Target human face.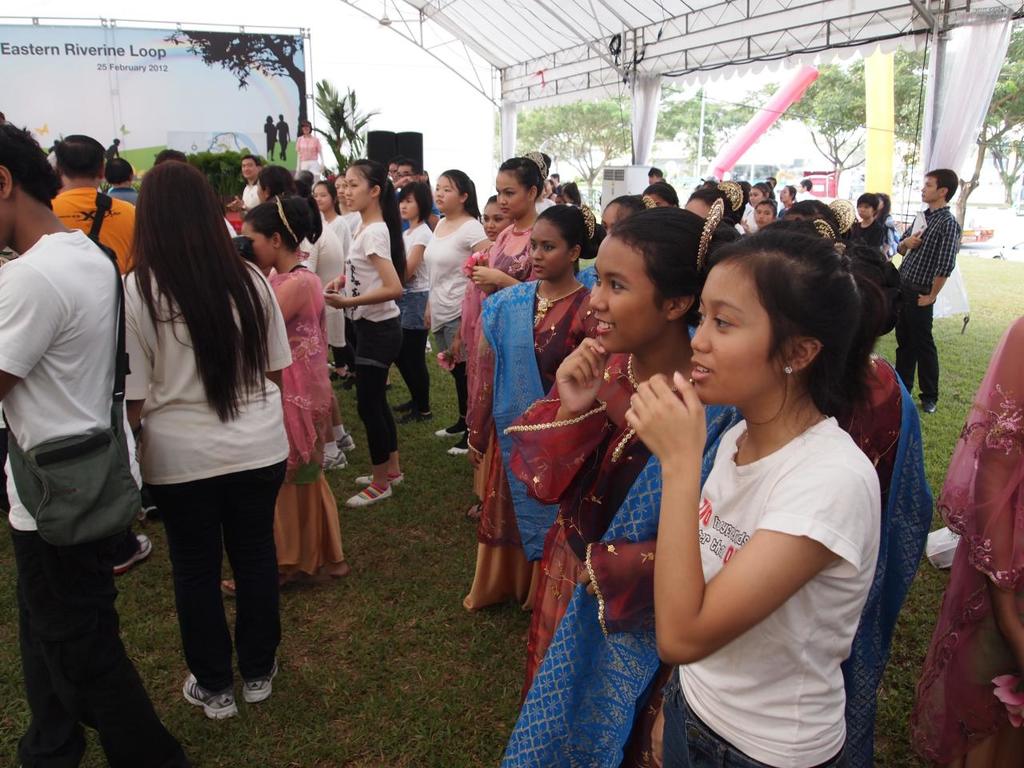
Target region: (689, 269, 781, 410).
